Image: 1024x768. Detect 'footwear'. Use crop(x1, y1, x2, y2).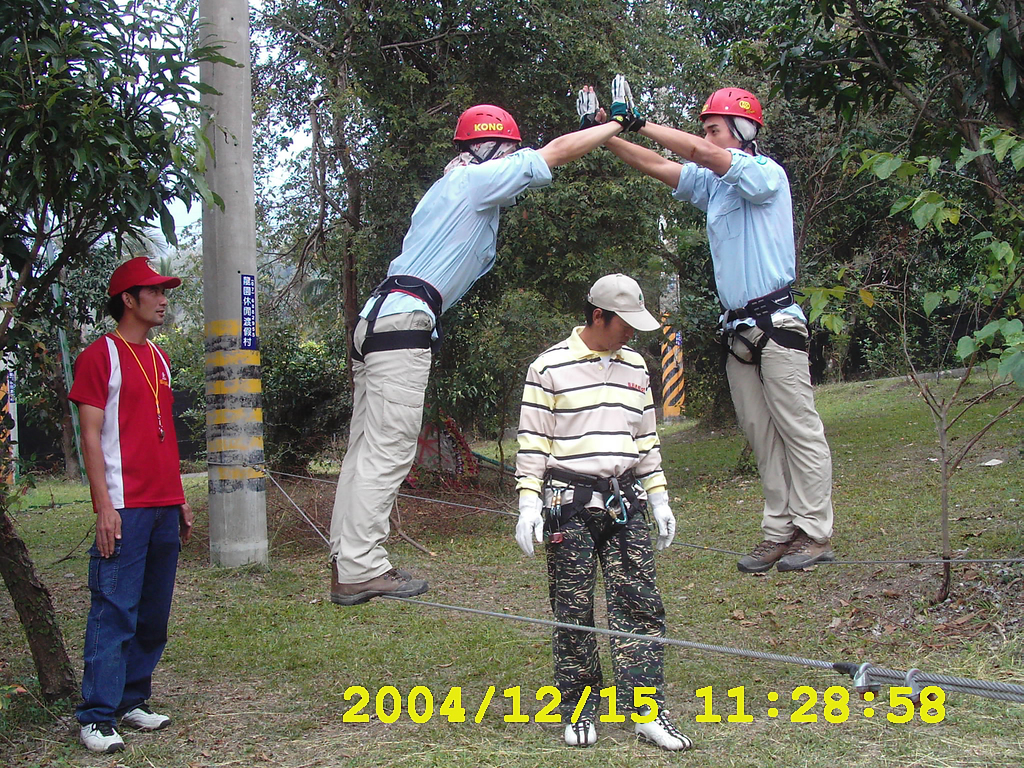
crop(338, 570, 428, 602).
